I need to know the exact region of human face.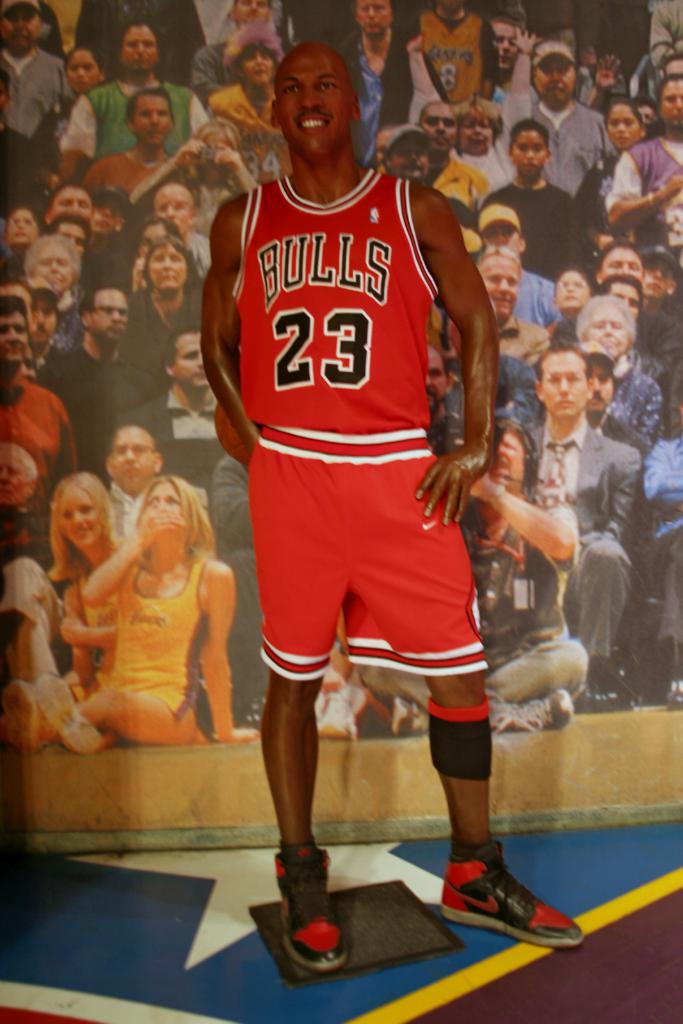
Region: 278:55:350:158.
